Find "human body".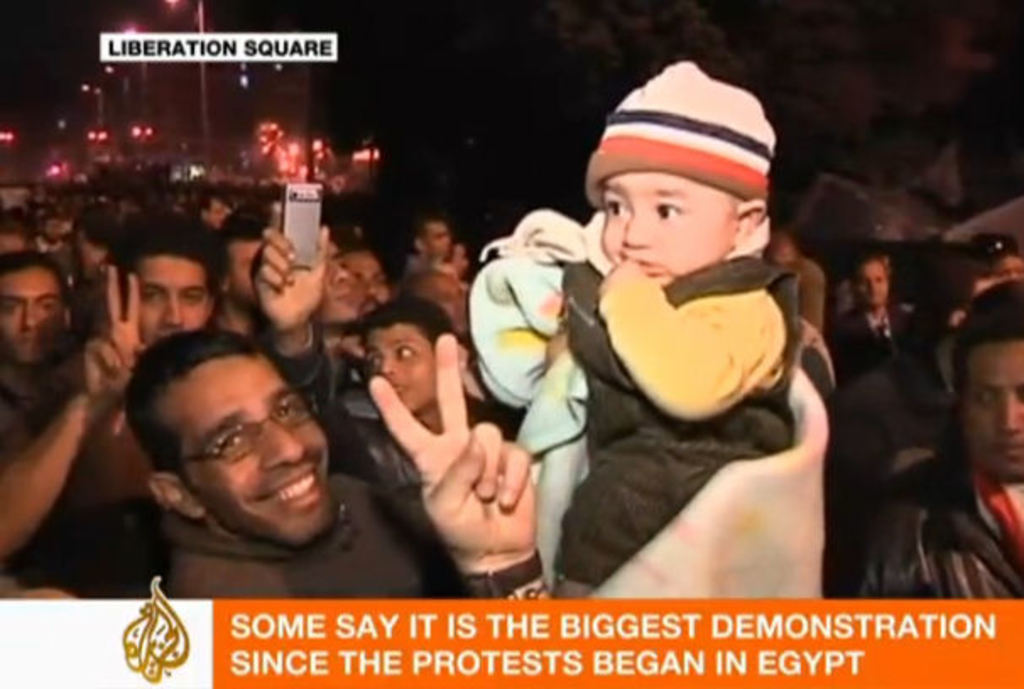
l=321, t=225, r=350, b=323.
